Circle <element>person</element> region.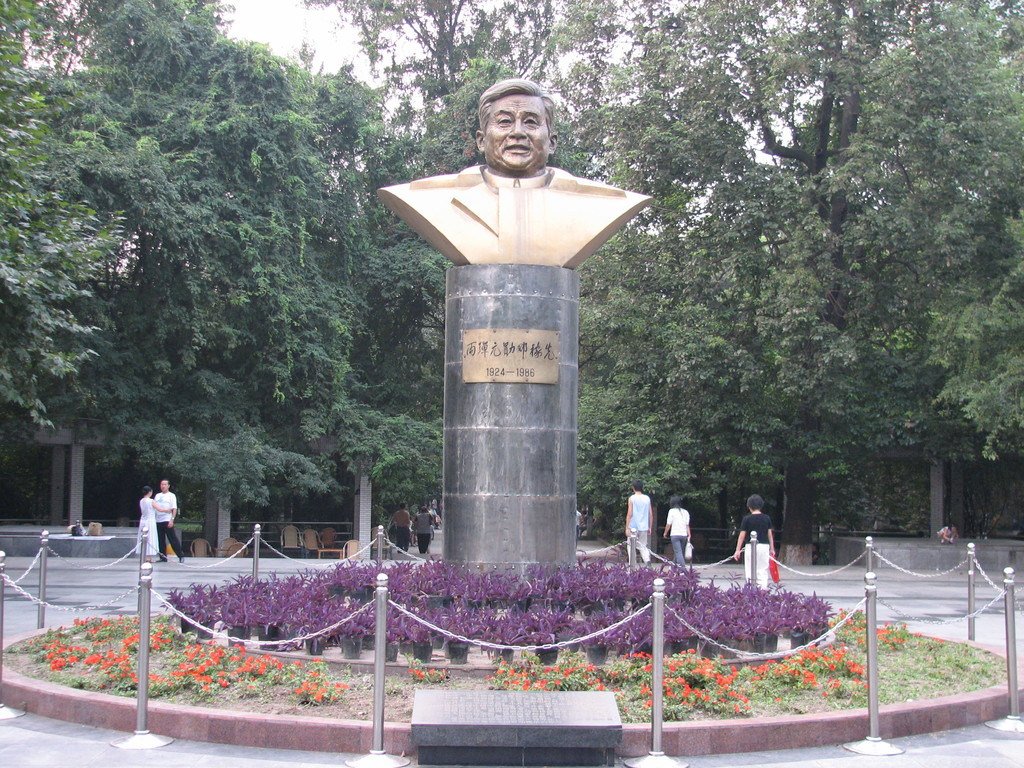
Region: <bbox>625, 477, 655, 563</bbox>.
